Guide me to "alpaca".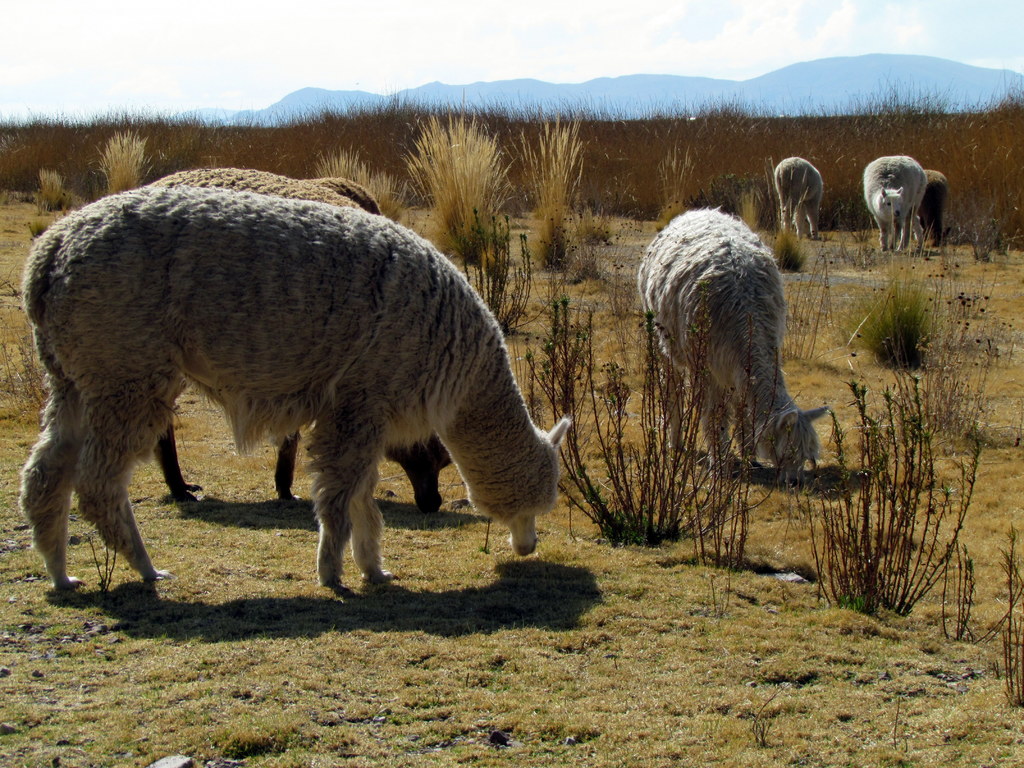
Guidance: <box>861,154,928,253</box>.
